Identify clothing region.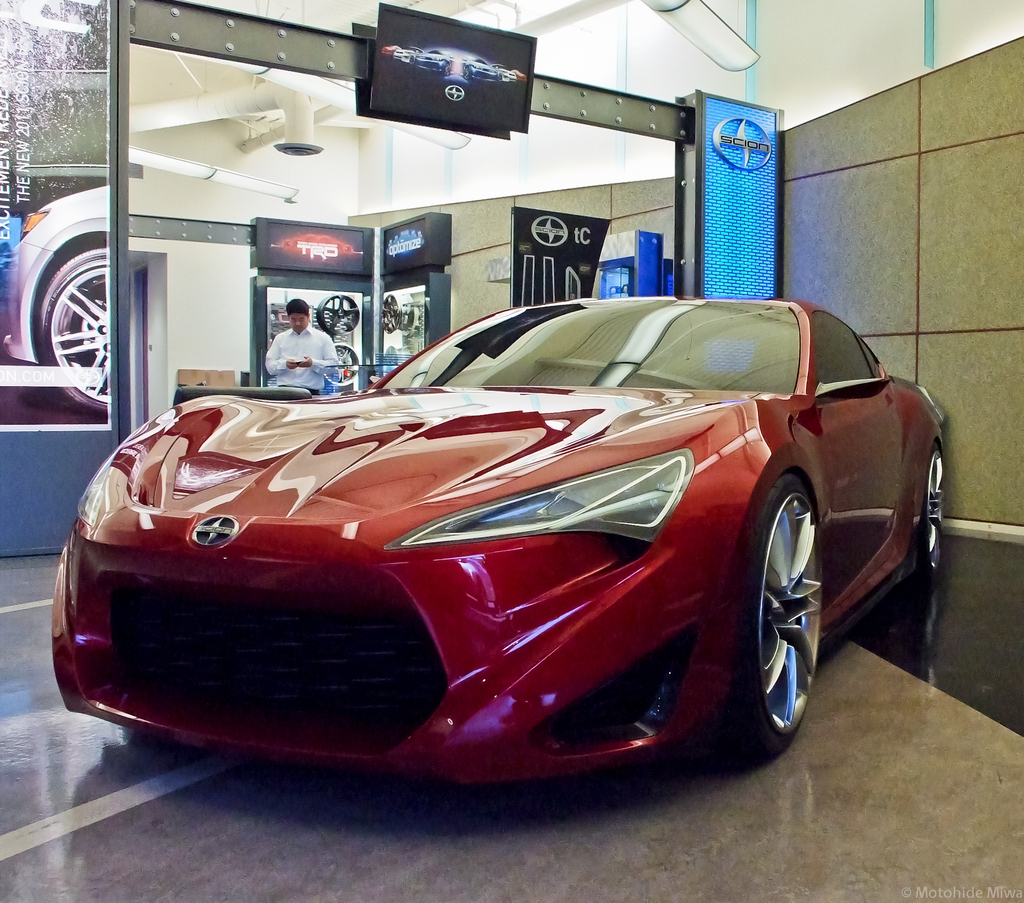
Region: (262,325,340,390).
